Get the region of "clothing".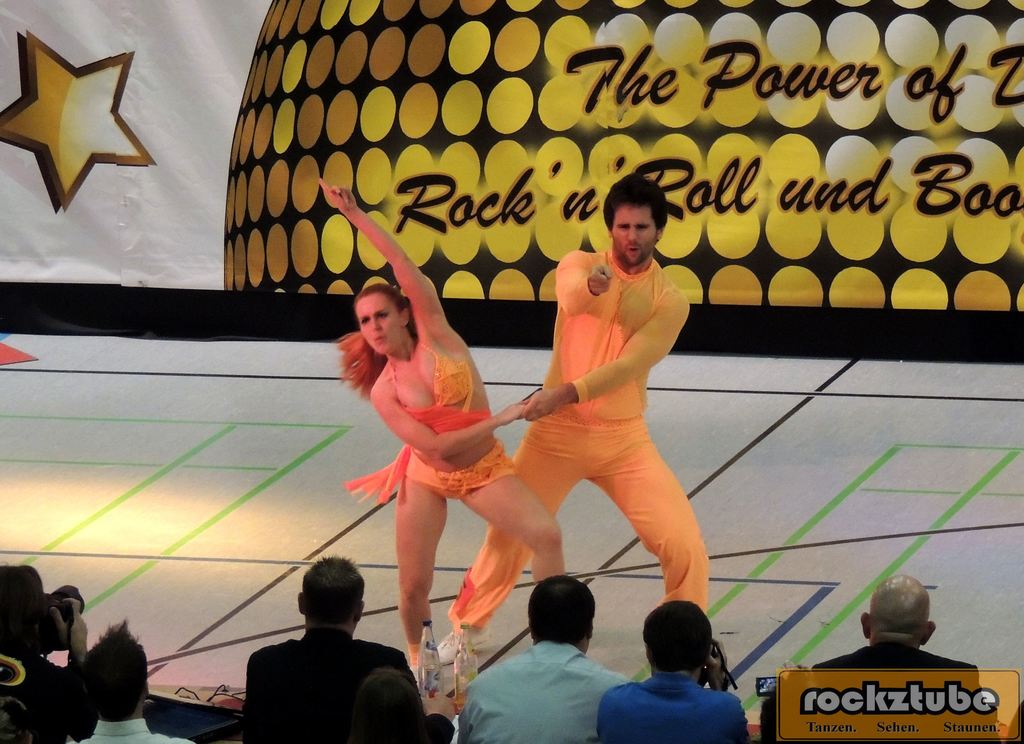
detection(458, 626, 648, 743).
